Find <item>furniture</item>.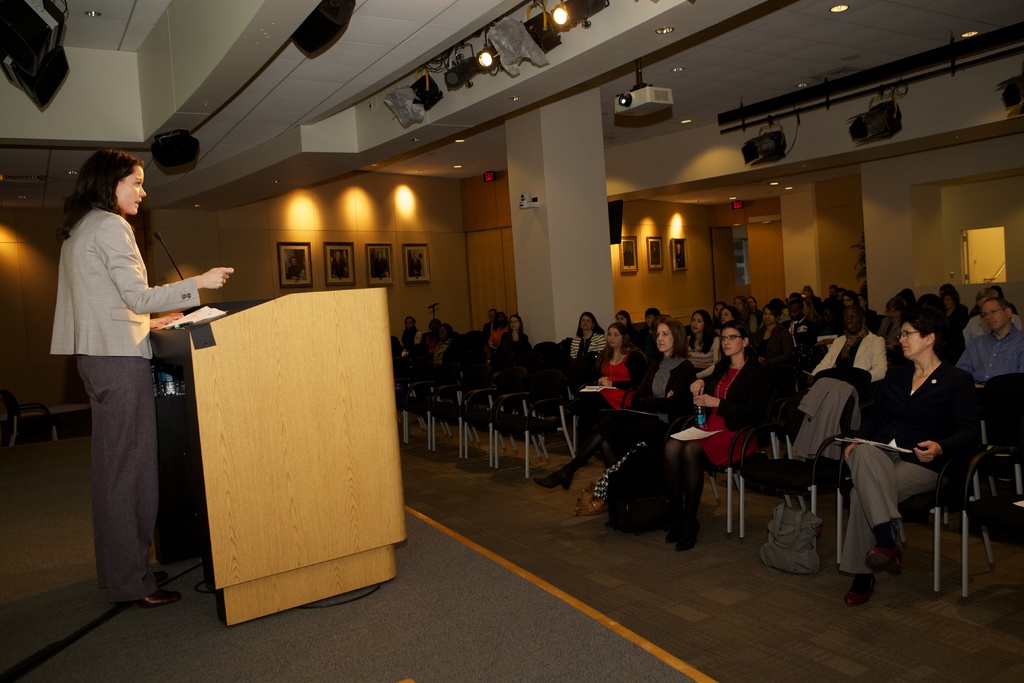
BBox(152, 285, 409, 625).
